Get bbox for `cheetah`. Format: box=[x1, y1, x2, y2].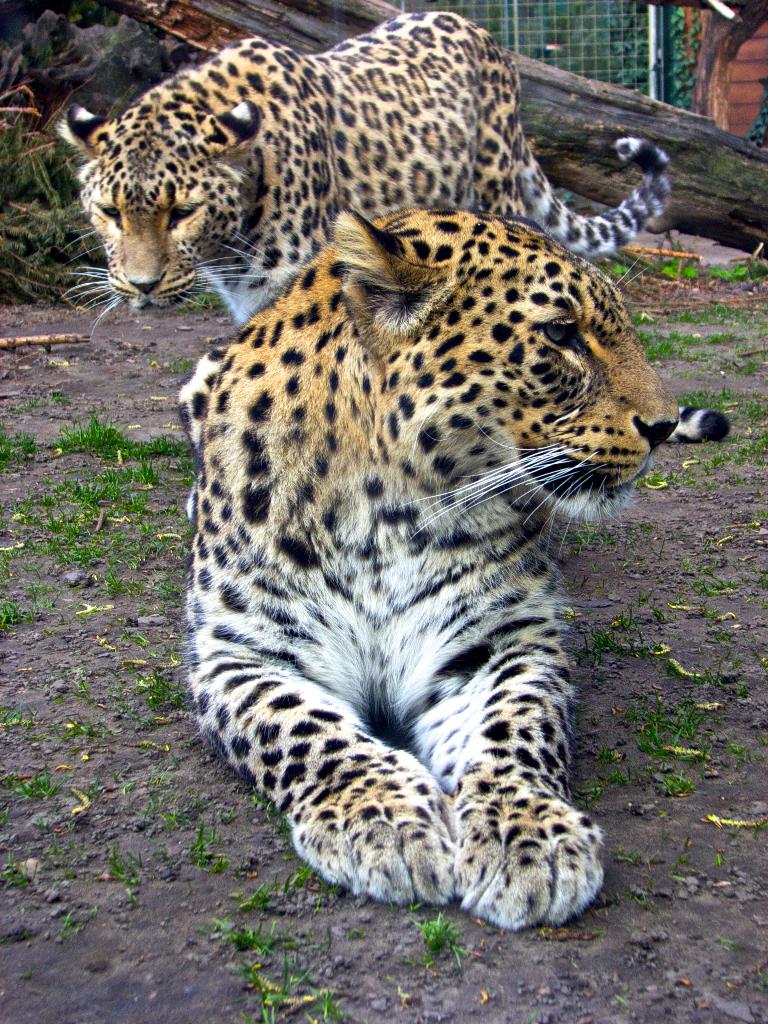
box=[54, 11, 675, 319].
